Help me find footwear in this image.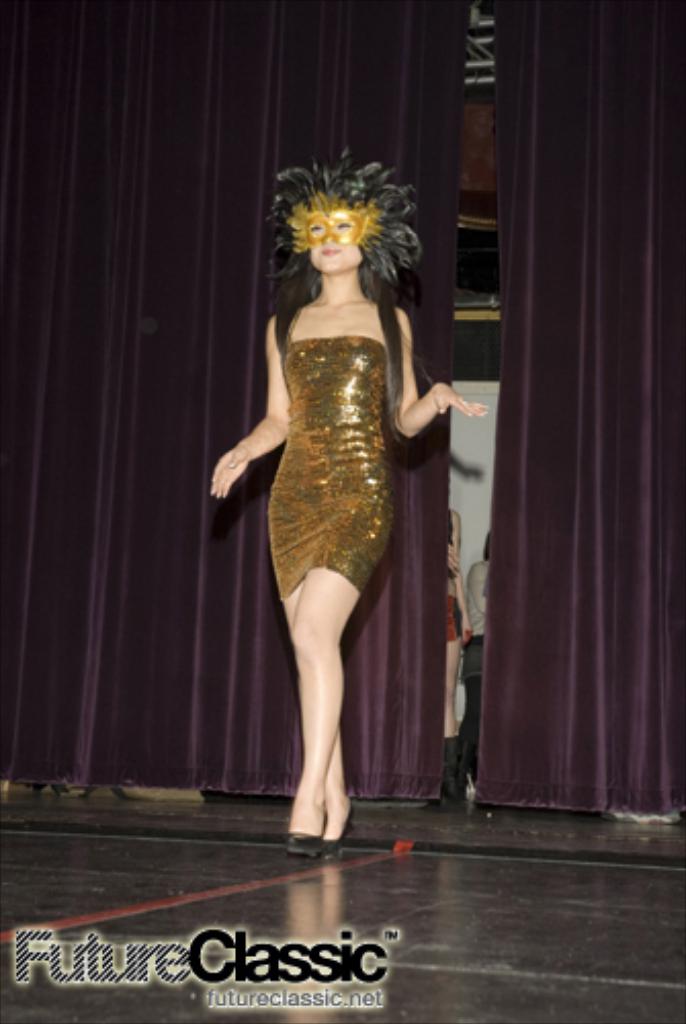
Found it: select_region(283, 831, 317, 858).
